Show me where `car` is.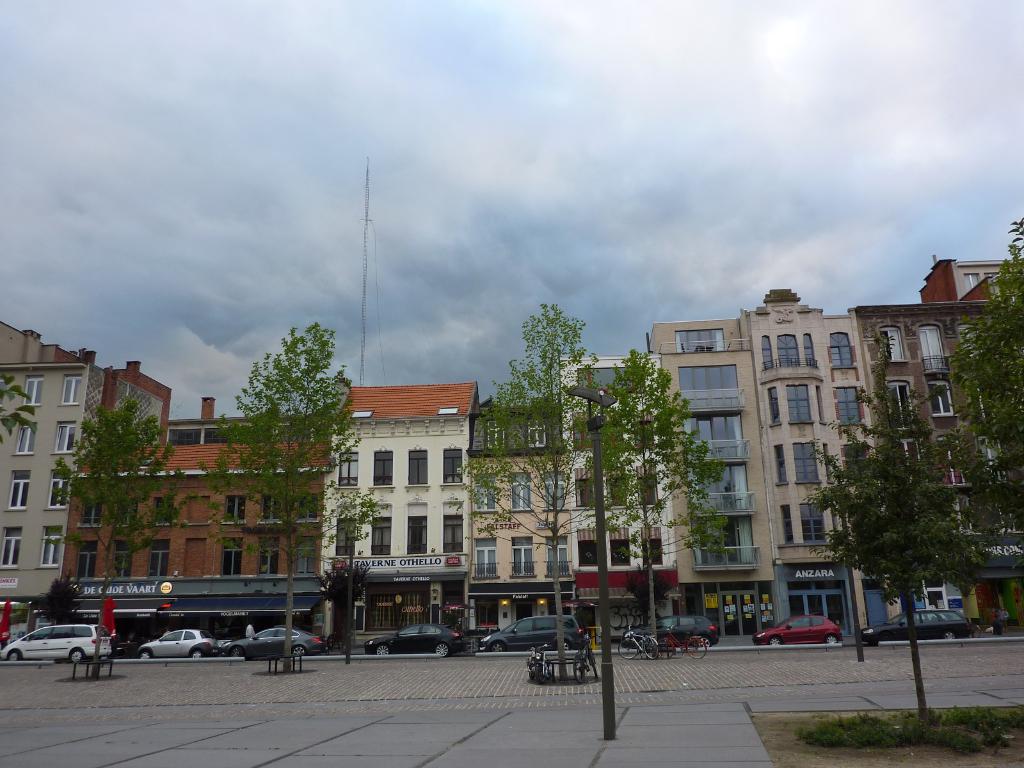
`car` is at 751 609 844 648.
